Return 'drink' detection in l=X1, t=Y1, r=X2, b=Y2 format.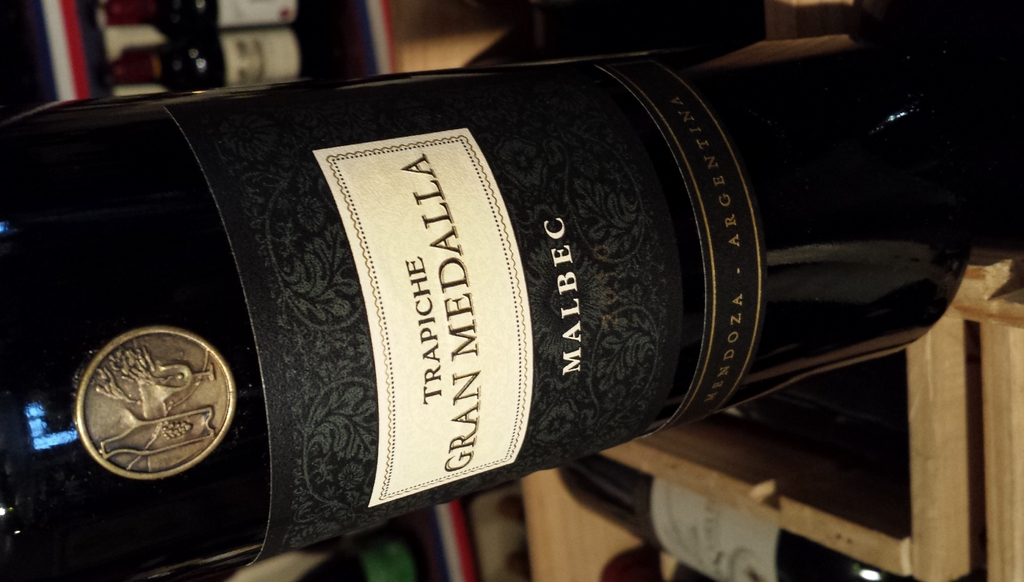
l=0, t=22, r=941, b=543.
